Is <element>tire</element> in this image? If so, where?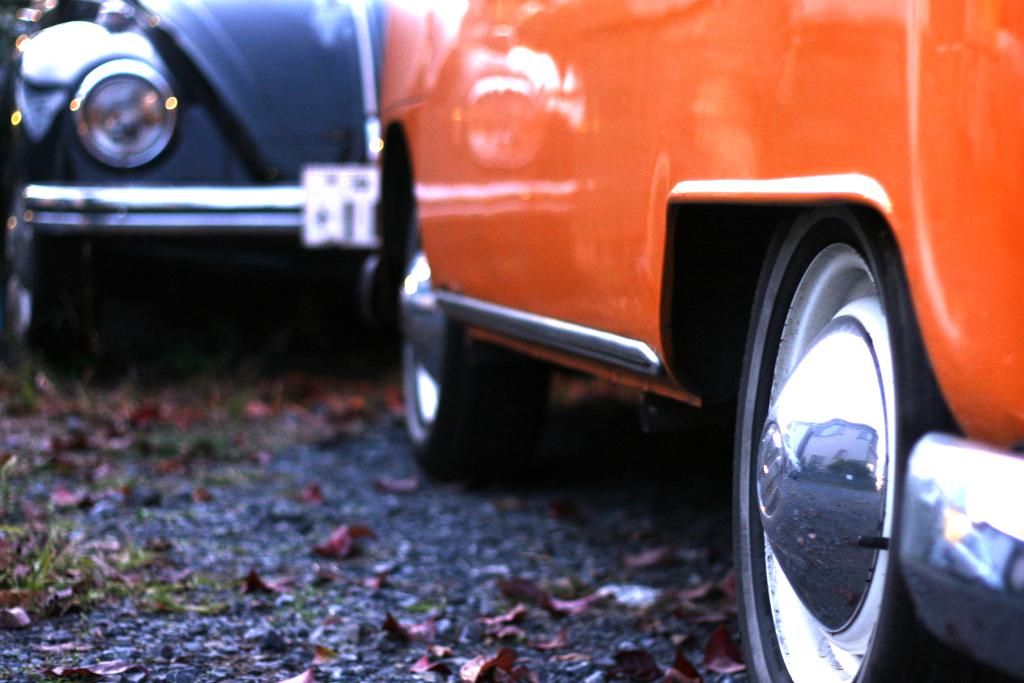
Yes, at <region>3, 167, 95, 374</region>.
